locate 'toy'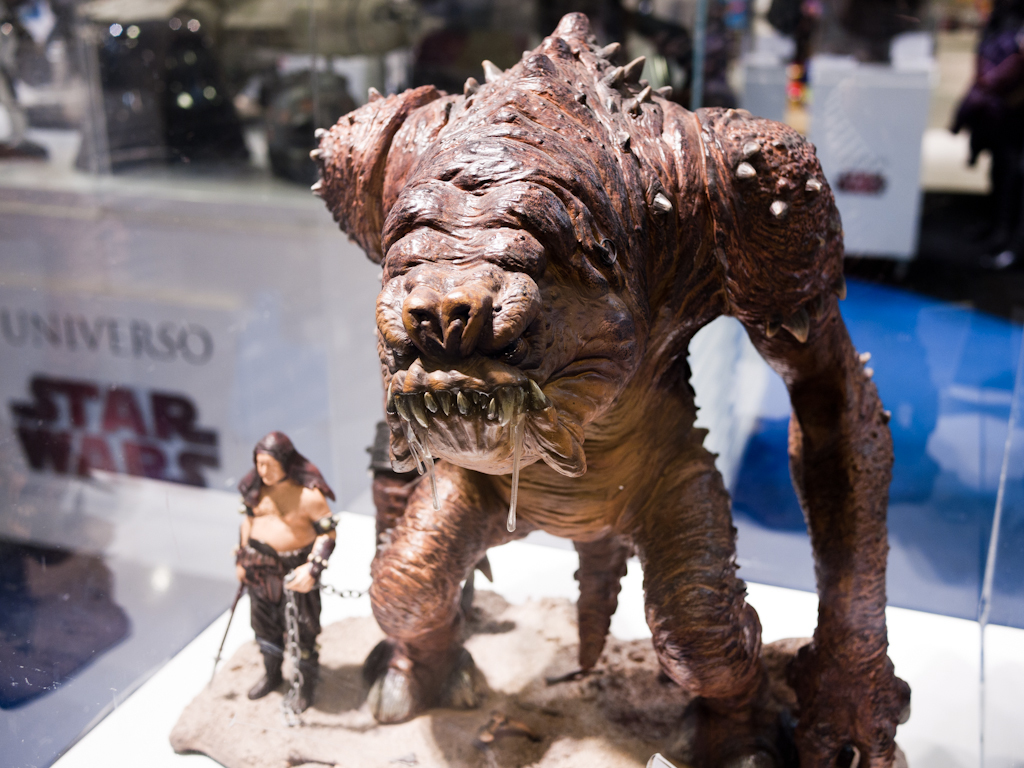
rect(311, 12, 913, 767)
